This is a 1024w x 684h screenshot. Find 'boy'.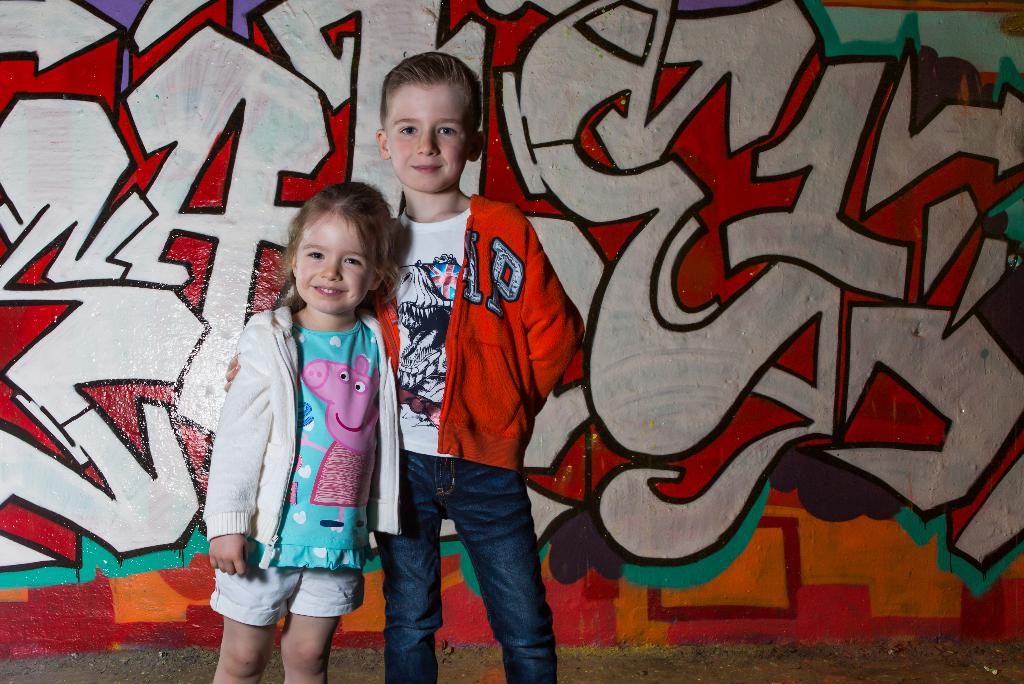
Bounding box: [left=362, top=97, right=586, bottom=655].
